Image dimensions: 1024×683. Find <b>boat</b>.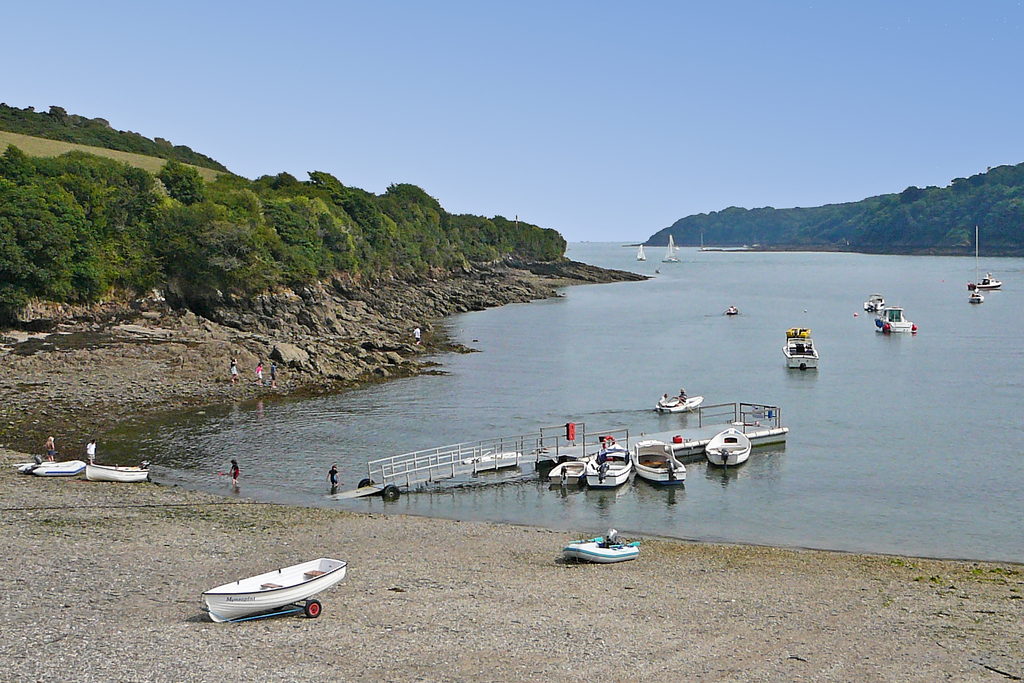
rect(662, 235, 678, 265).
